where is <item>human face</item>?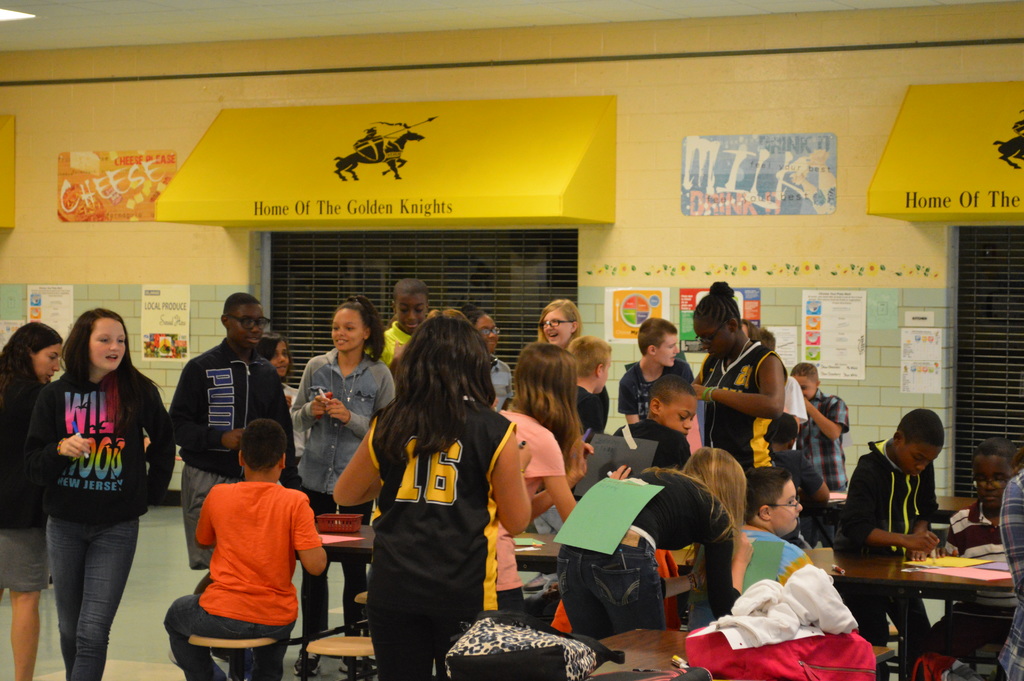
<region>904, 444, 941, 476</region>.
